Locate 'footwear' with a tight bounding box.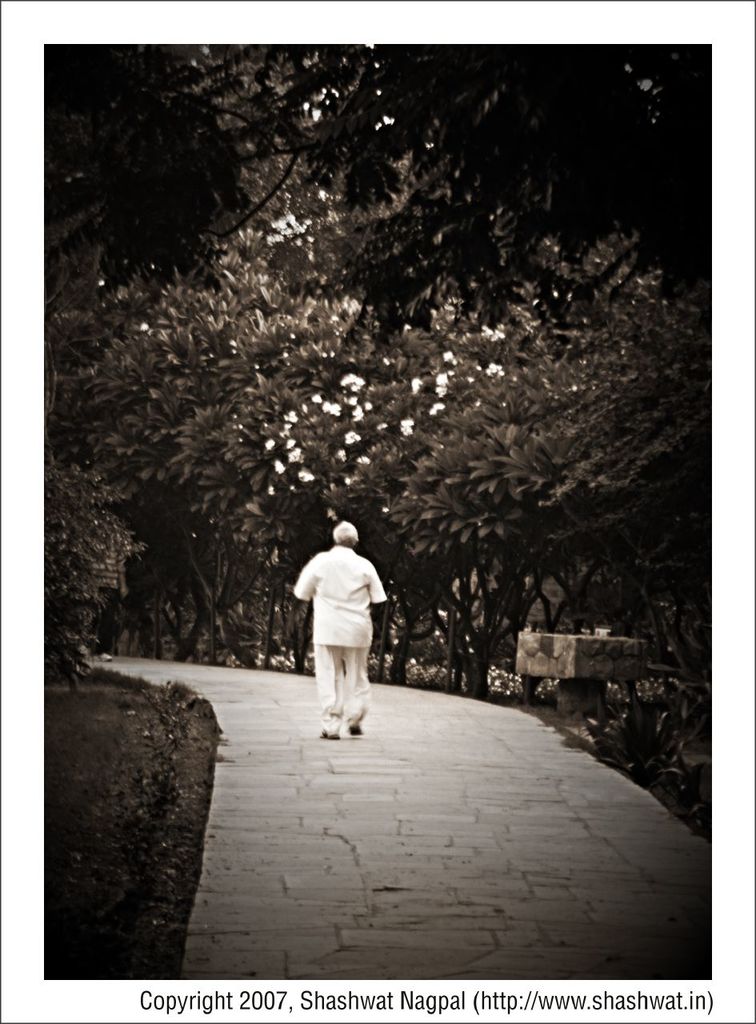
left=310, top=726, right=338, bottom=742.
